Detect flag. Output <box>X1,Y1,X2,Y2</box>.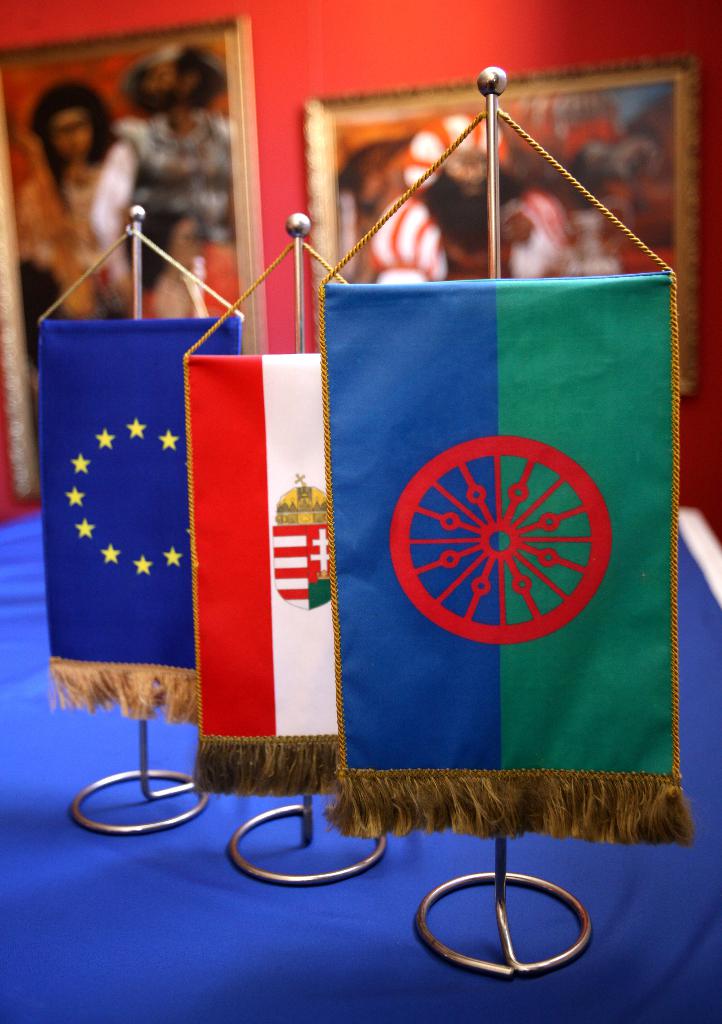
<box>44,316,247,724</box>.
